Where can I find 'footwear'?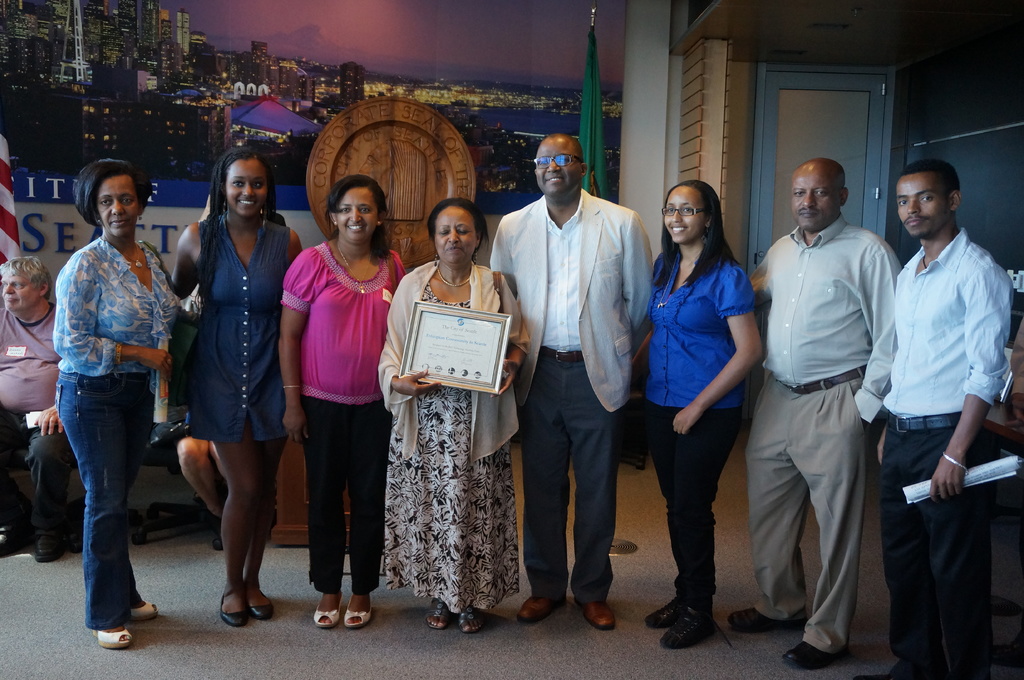
You can find it at BBox(340, 594, 378, 626).
